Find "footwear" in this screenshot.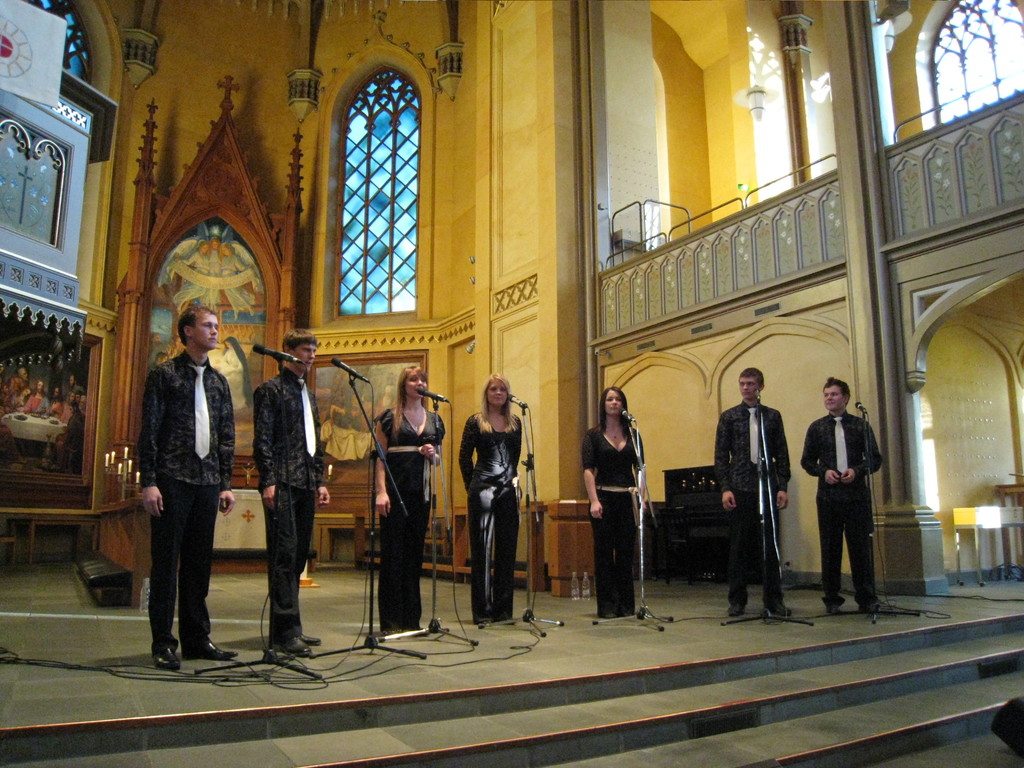
The bounding box for "footwear" is [152,644,181,672].
